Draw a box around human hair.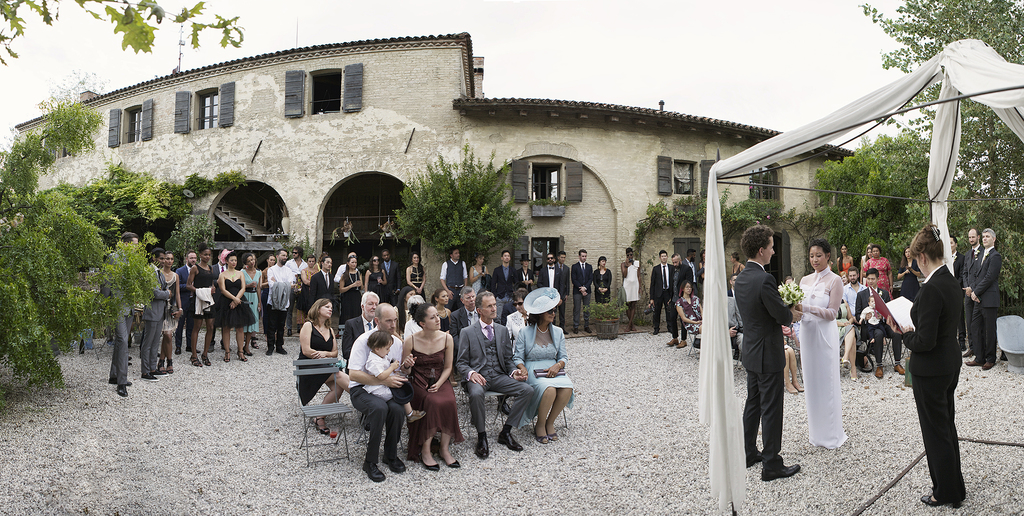
(x1=307, y1=294, x2=330, y2=330).
